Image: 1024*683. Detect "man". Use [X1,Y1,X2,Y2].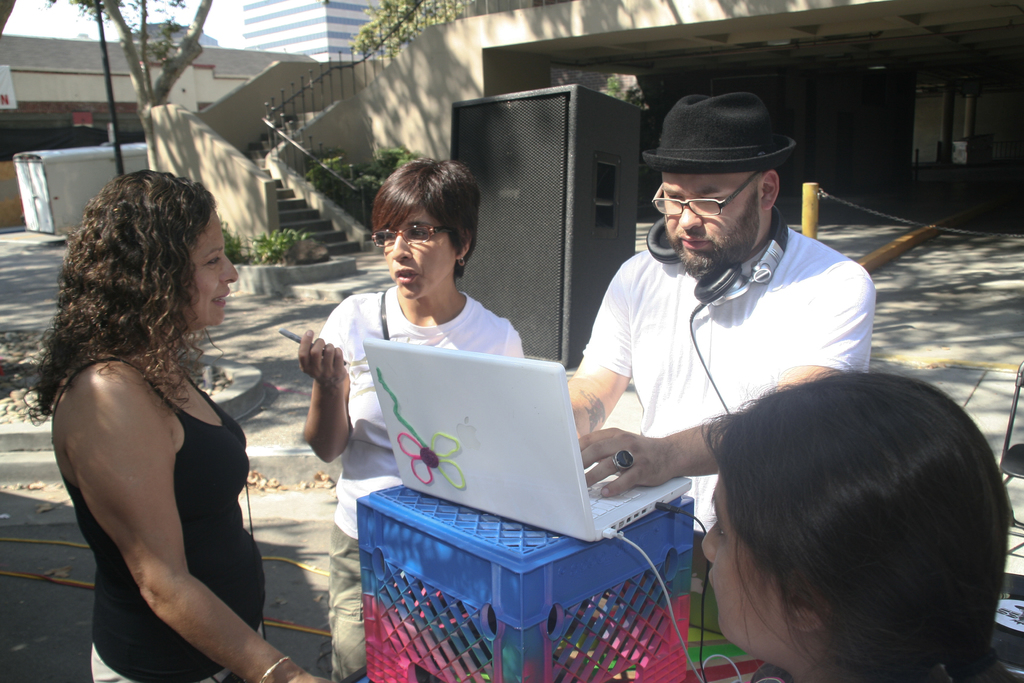
[564,91,877,540].
